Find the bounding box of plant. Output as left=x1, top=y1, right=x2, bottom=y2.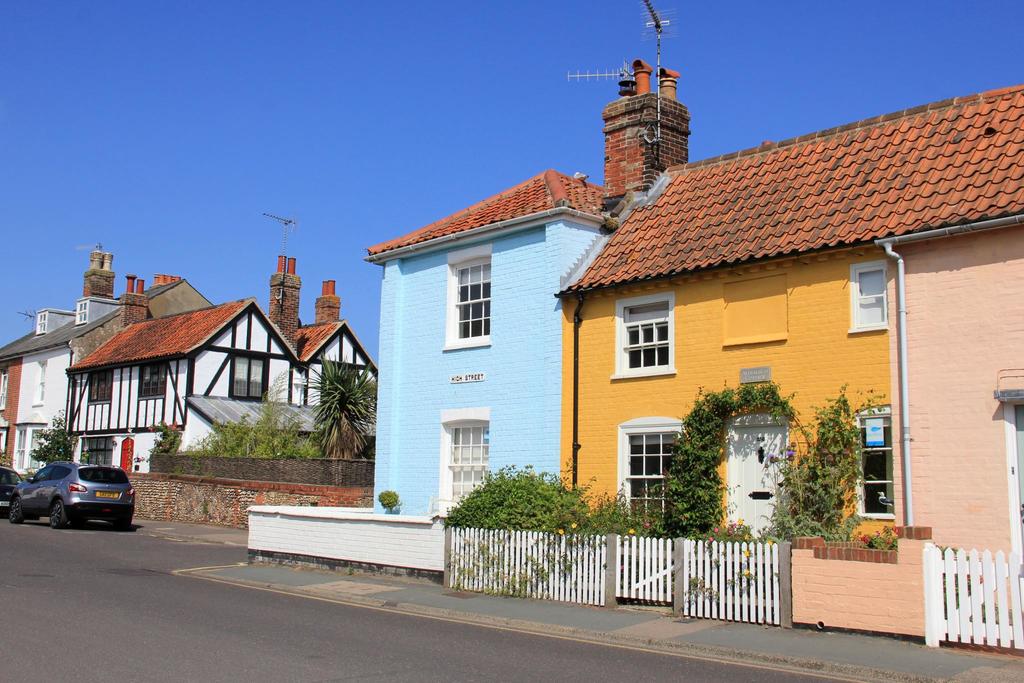
left=685, top=518, right=908, bottom=609.
